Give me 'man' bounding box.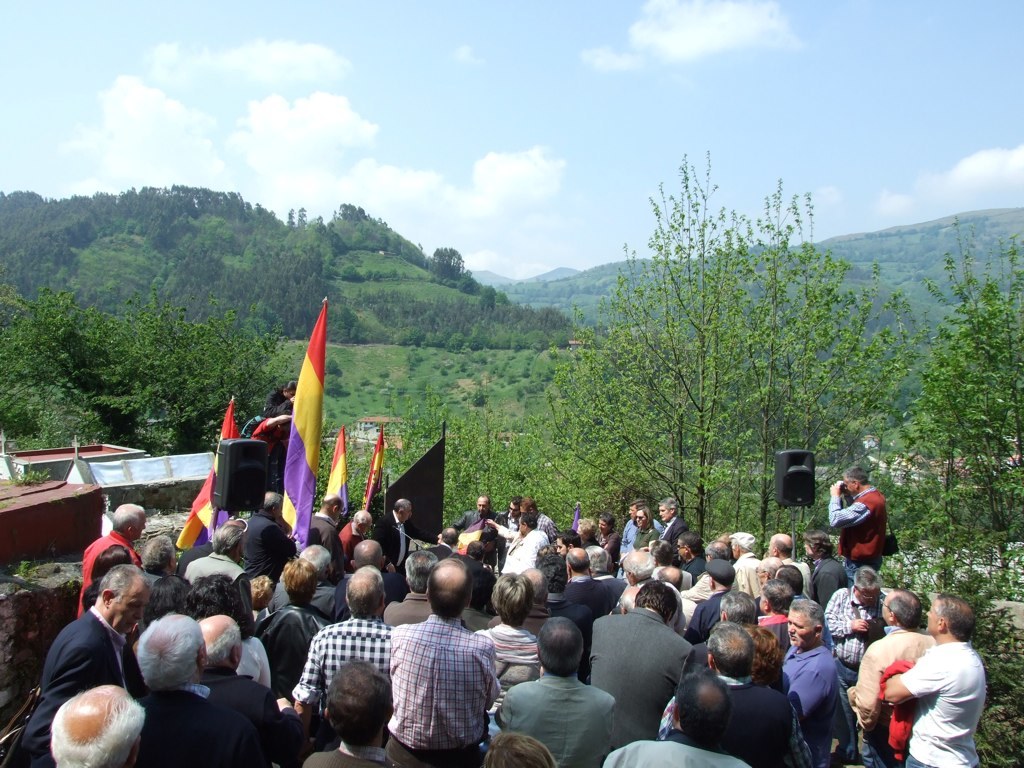
<region>494, 519, 540, 576</region>.
